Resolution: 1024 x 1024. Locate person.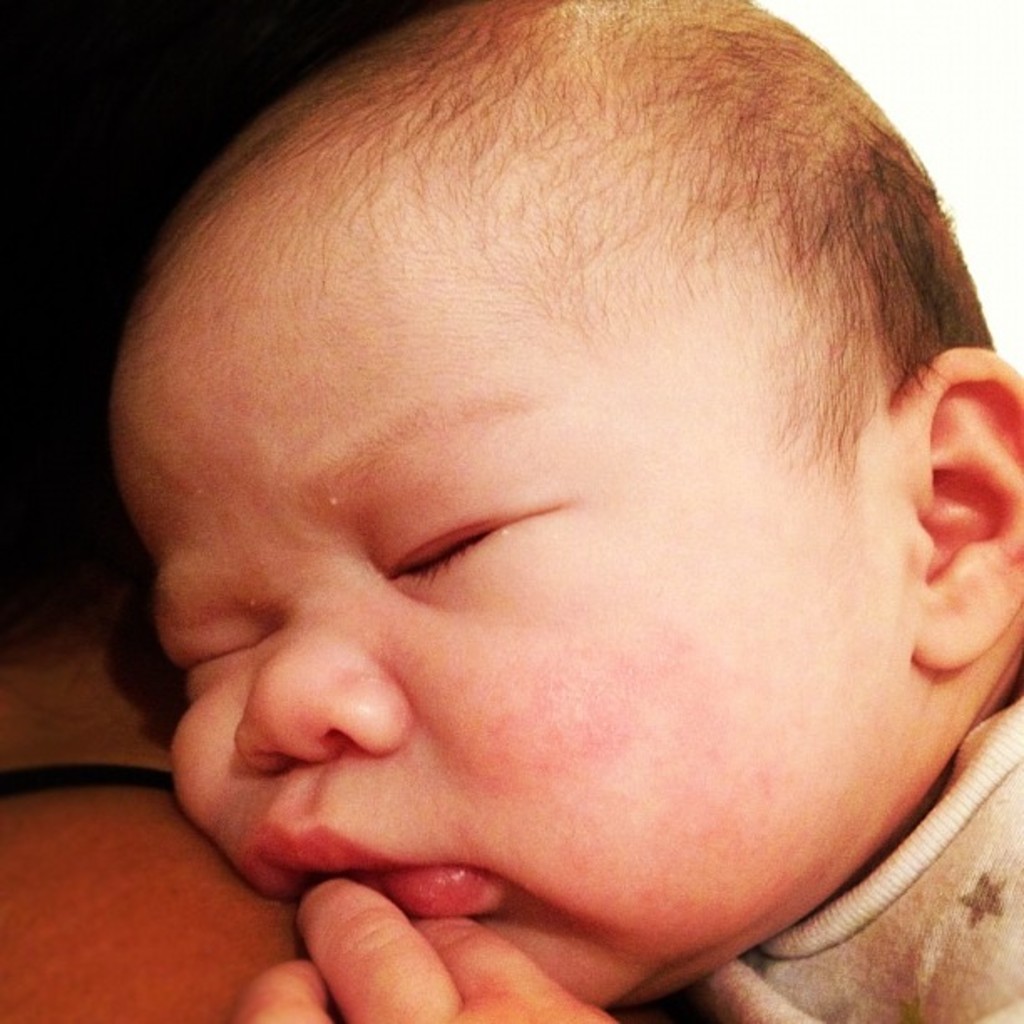
(left=84, top=0, right=1022, bottom=1022).
